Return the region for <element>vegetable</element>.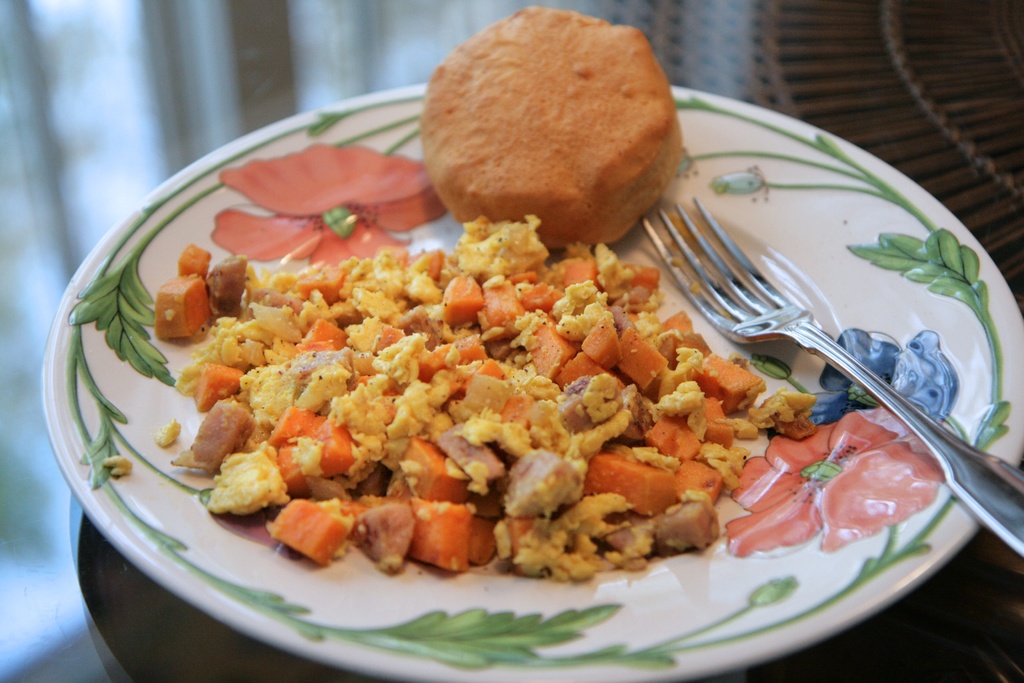
BBox(665, 459, 724, 500).
